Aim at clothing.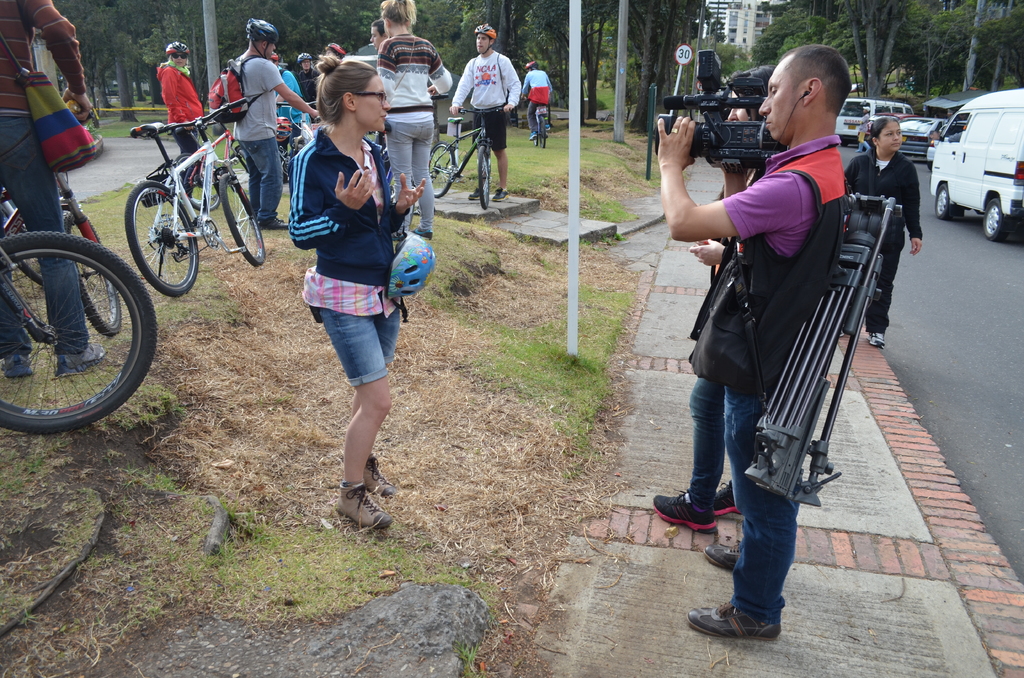
Aimed at detection(155, 59, 202, 193).
